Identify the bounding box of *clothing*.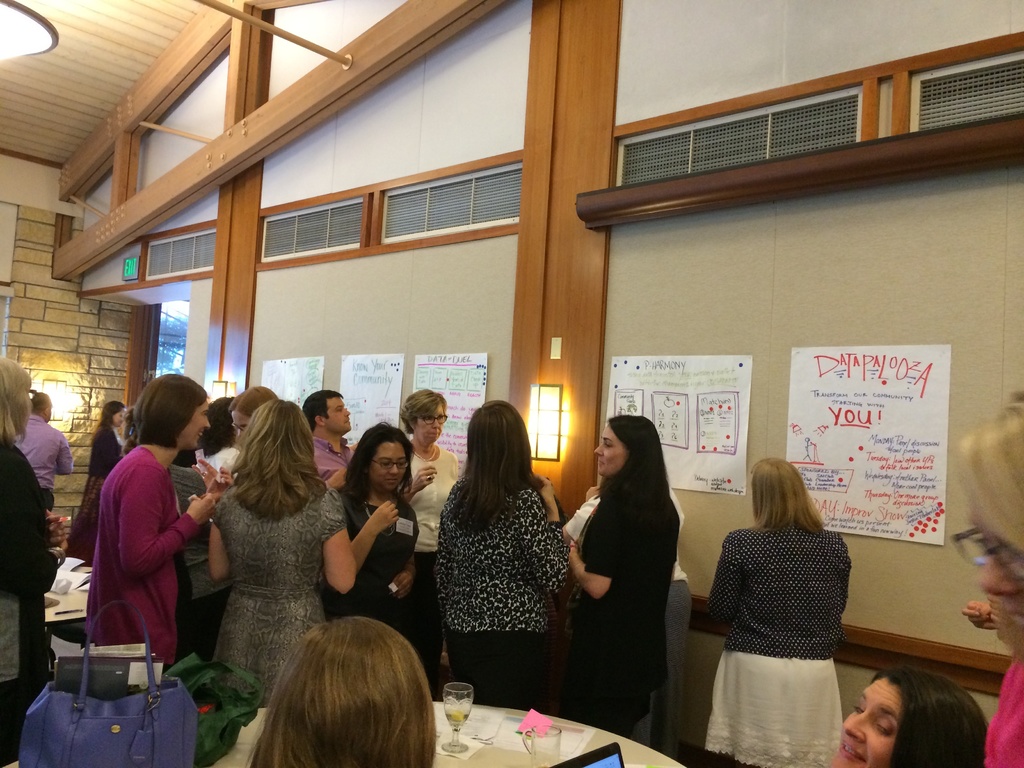
(left=318, top=483, right=428, bottom=638).
